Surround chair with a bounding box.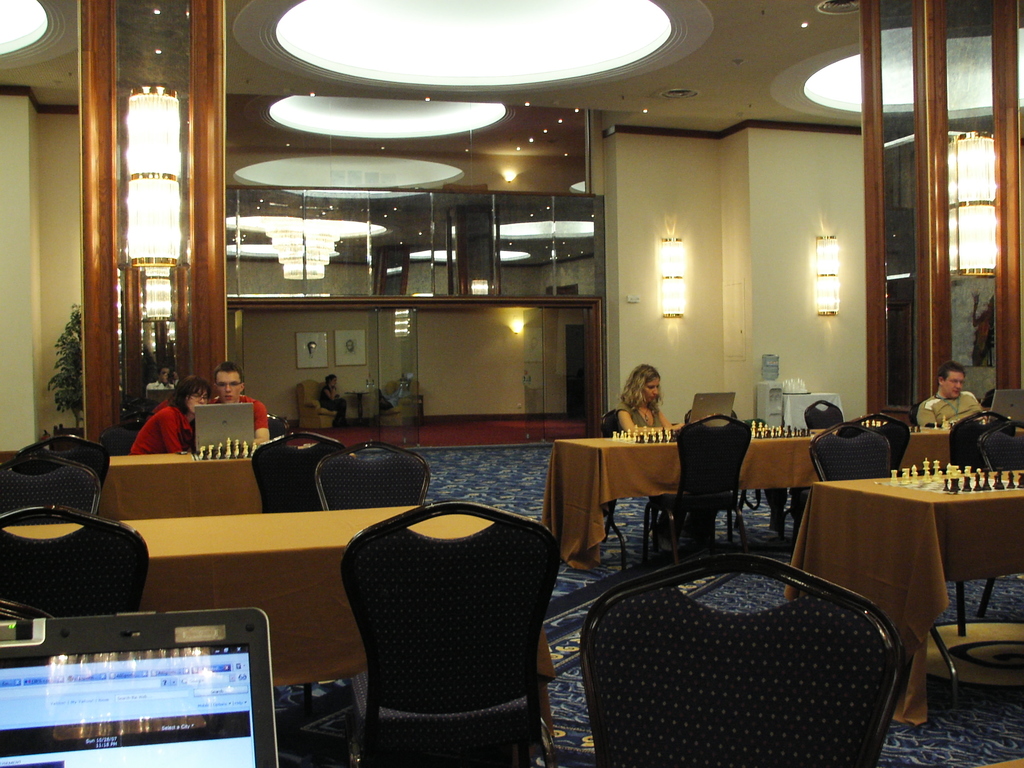
detection(804, 397, 842, 425).
